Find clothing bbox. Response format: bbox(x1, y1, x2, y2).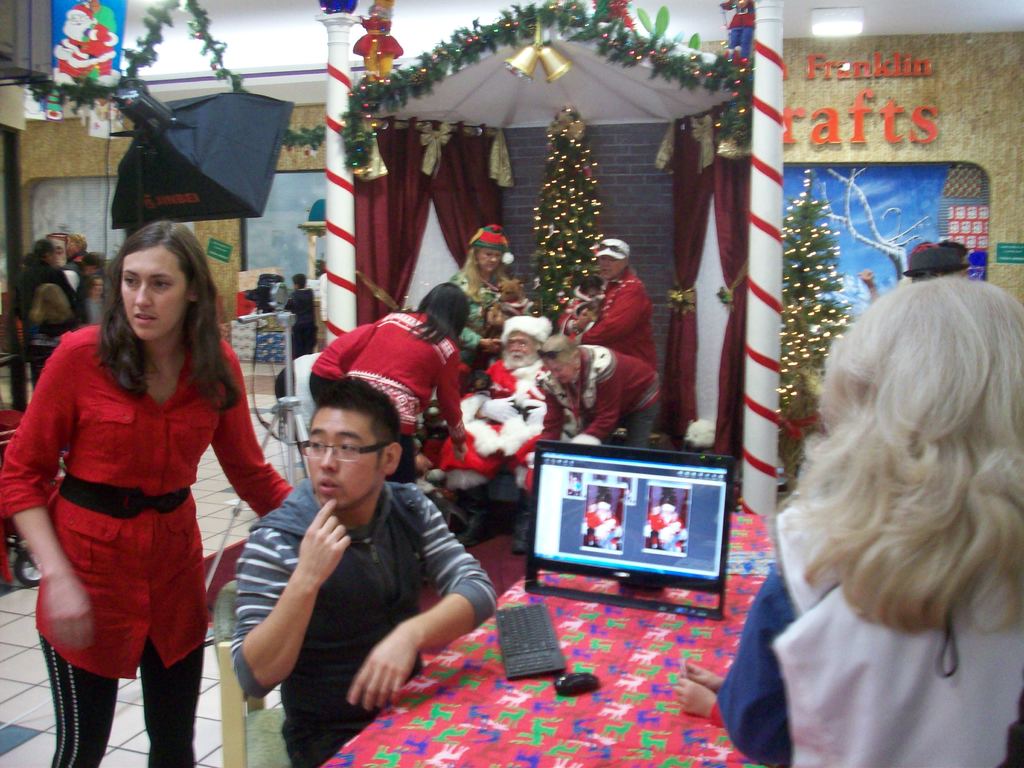
bbox(718, 504, 1023, 767).
